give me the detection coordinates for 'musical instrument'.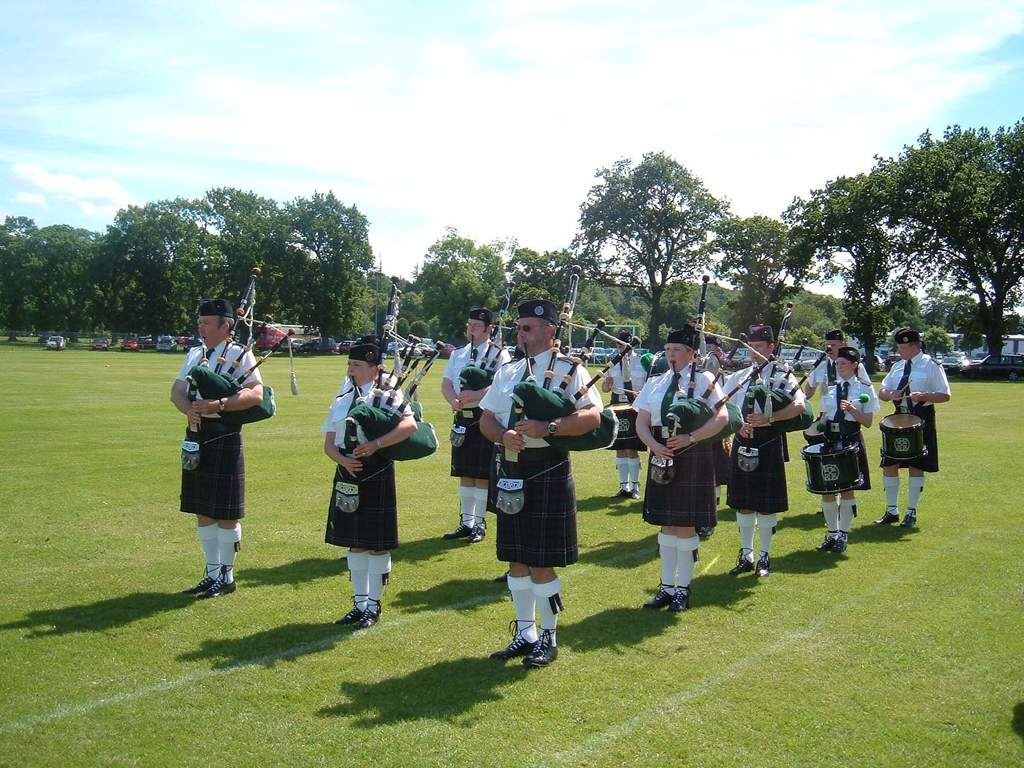
(350,264,444,475).
